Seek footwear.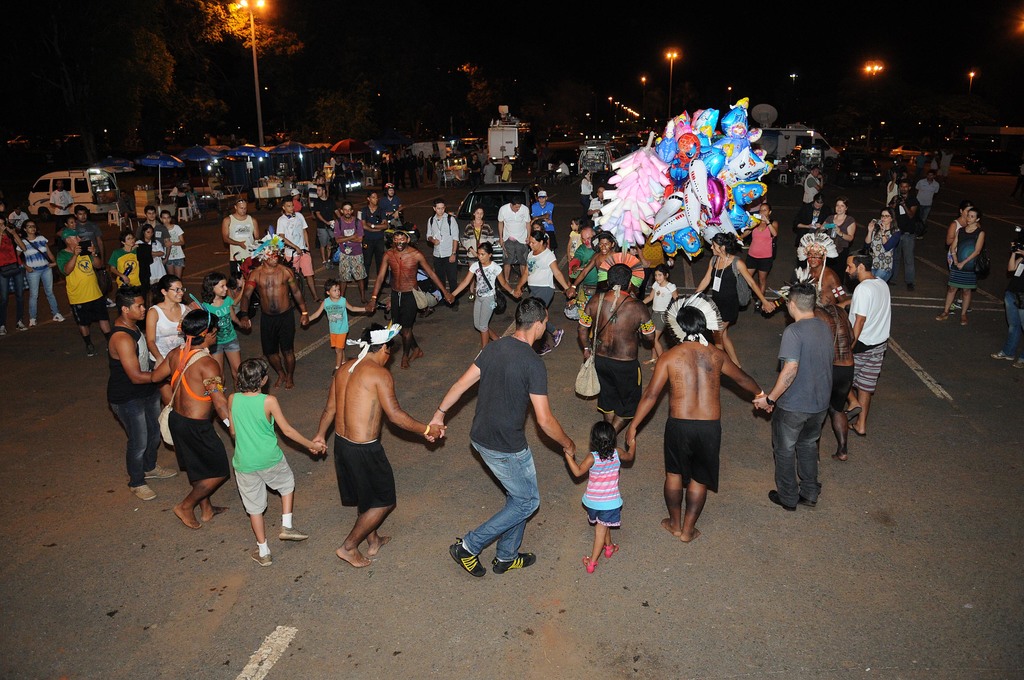
left=84, top=339, right=95, bottom=361.
